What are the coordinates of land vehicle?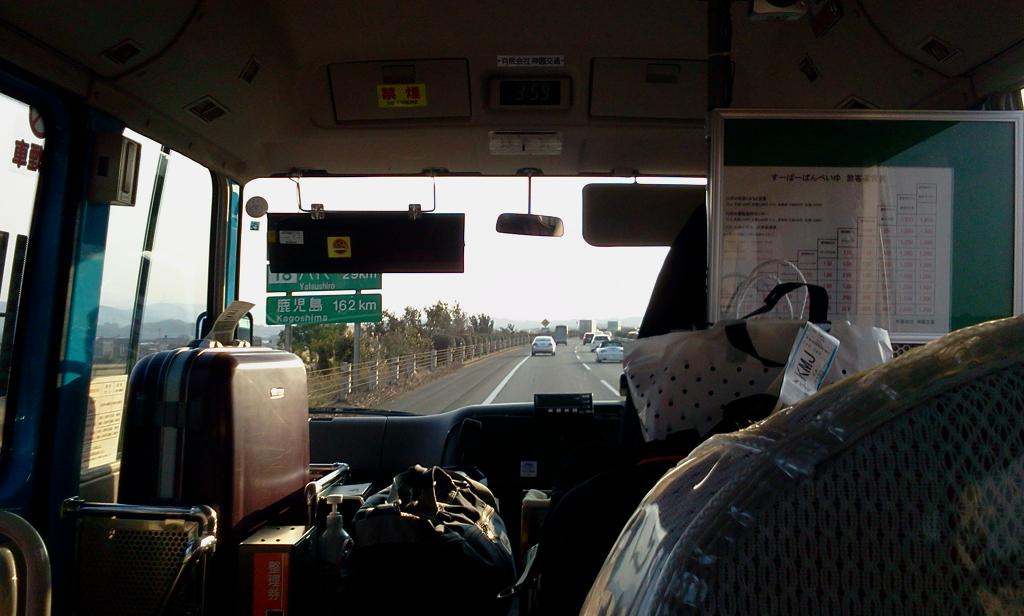
[577,316,594,339].
